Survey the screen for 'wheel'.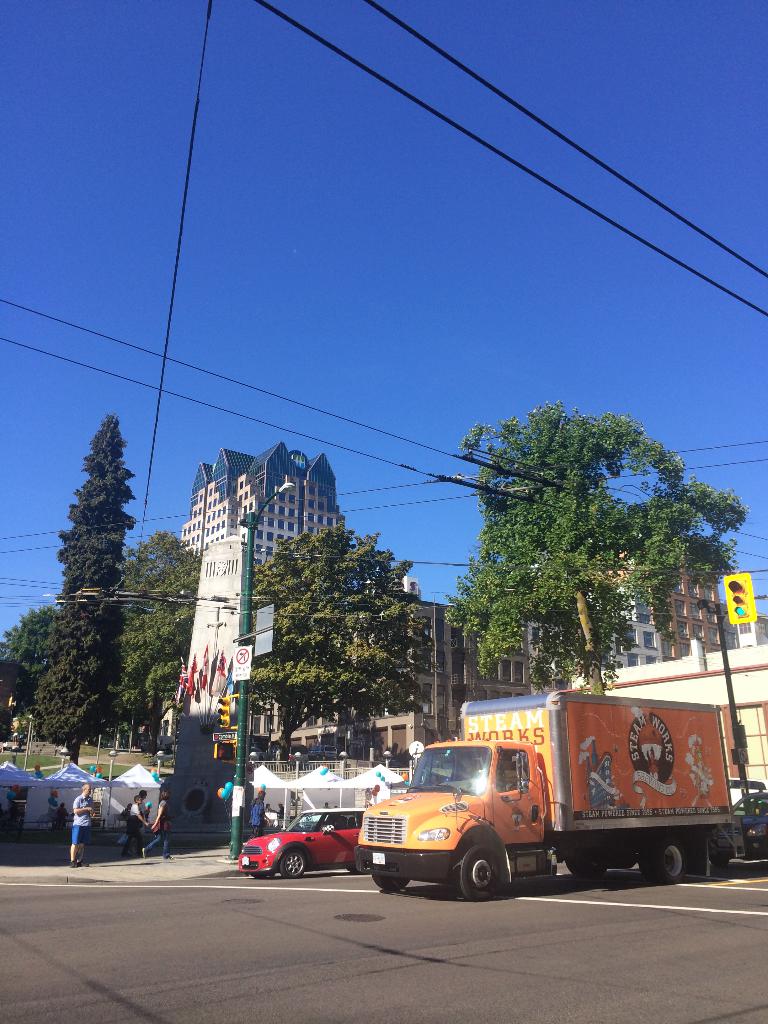
Survey found: 567:858:586:884.
